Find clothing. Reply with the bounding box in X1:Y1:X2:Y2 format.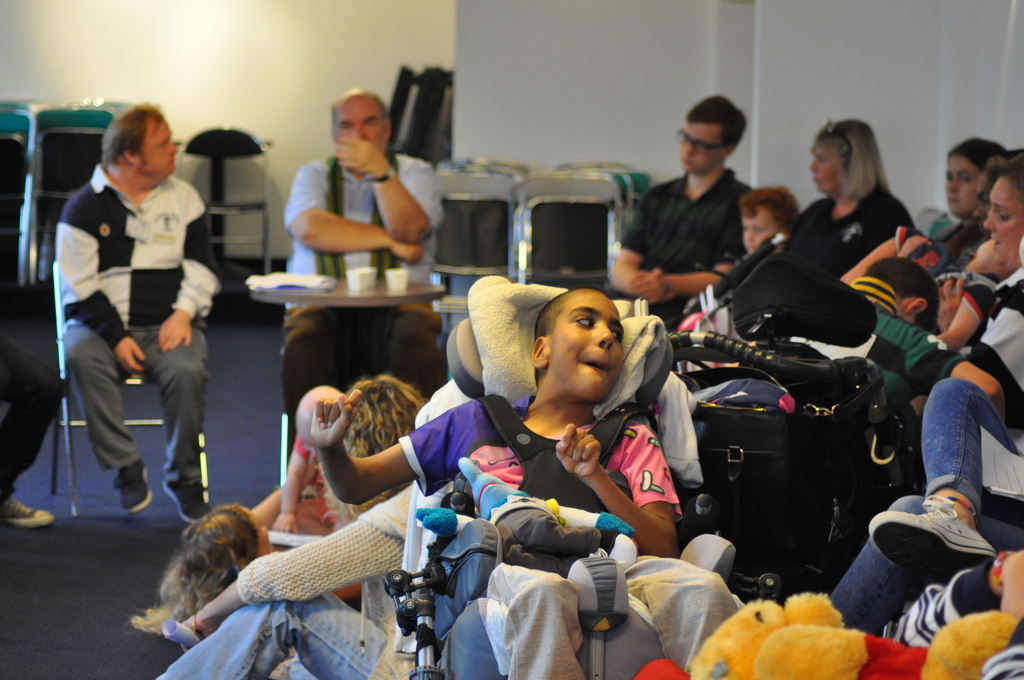
283:158:444:449.
